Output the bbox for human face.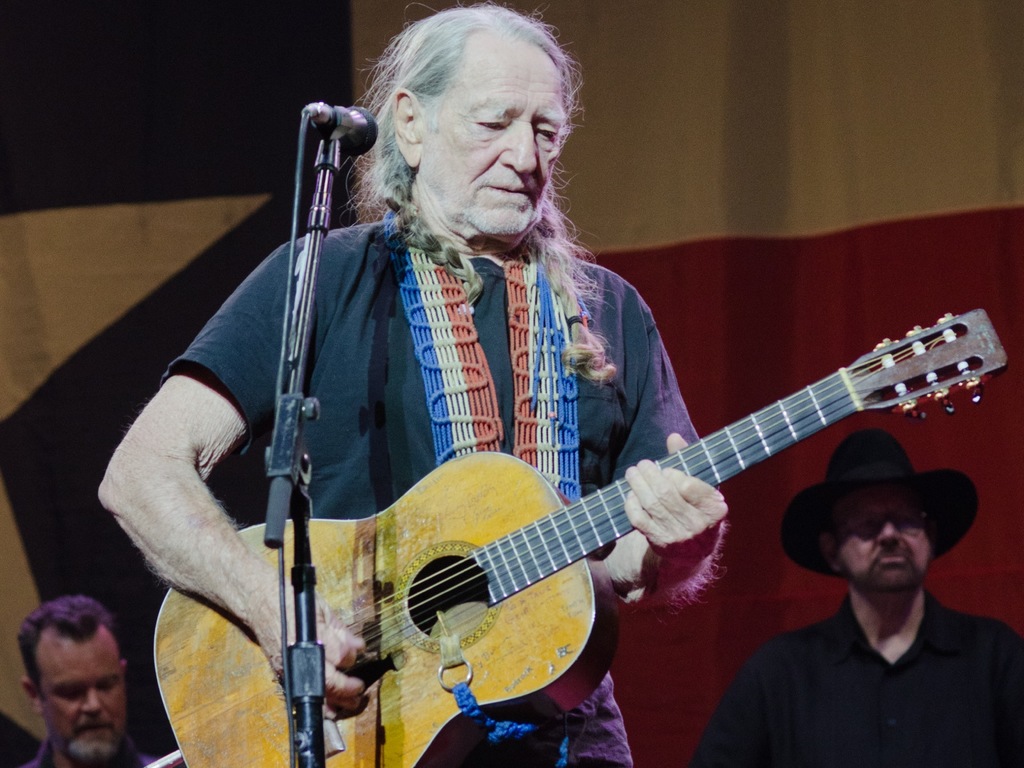
<bbox>28, 638, 134, 757</bbox>.
